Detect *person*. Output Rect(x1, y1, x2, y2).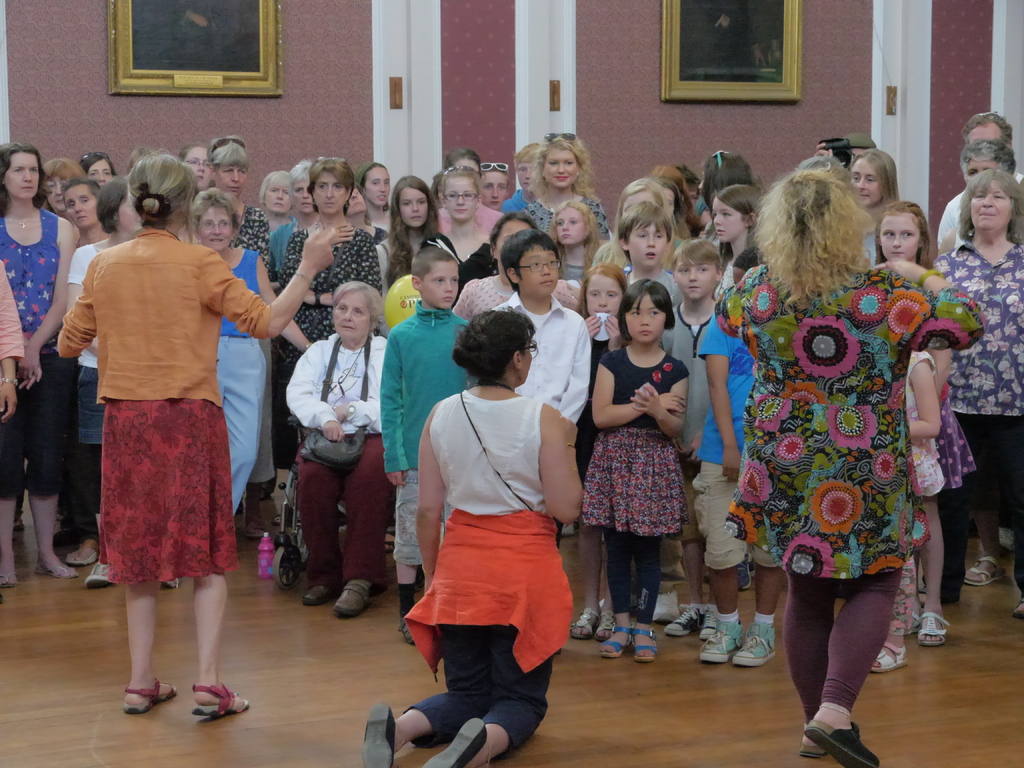
Rect(281, 157, 384, 371).
